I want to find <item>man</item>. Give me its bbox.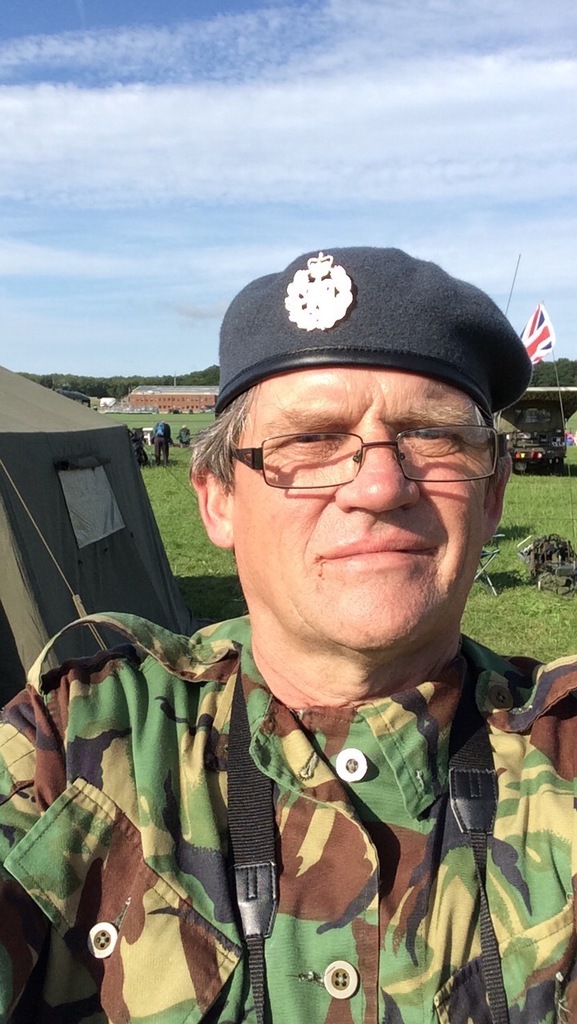
[0, 244, 576, 1023].
